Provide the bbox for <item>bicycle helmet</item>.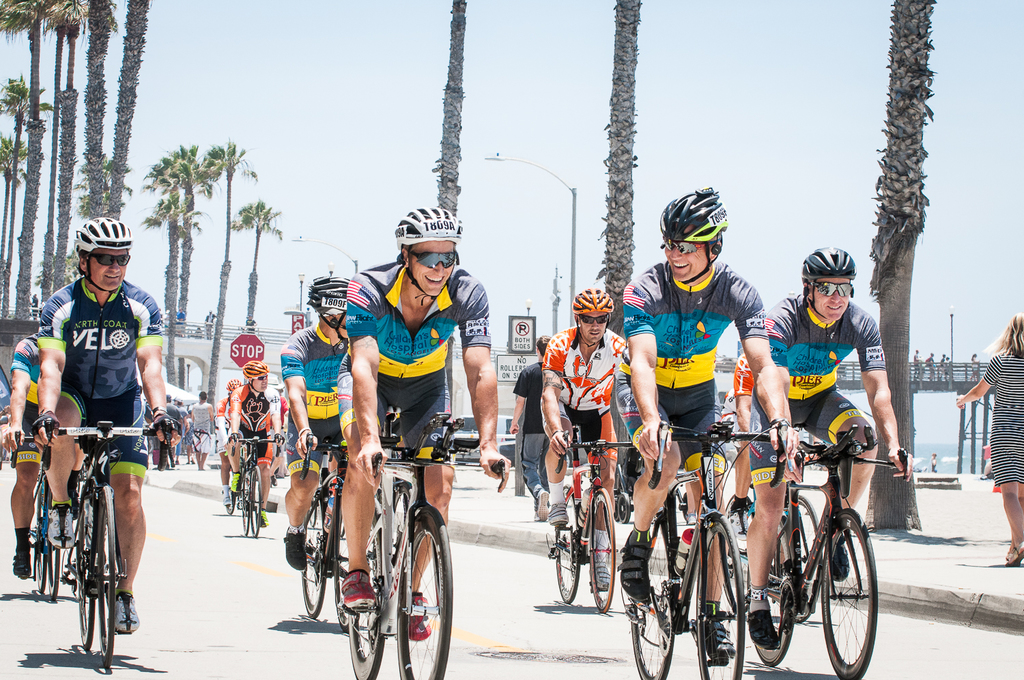
crop(796, 252, 856, 331).
